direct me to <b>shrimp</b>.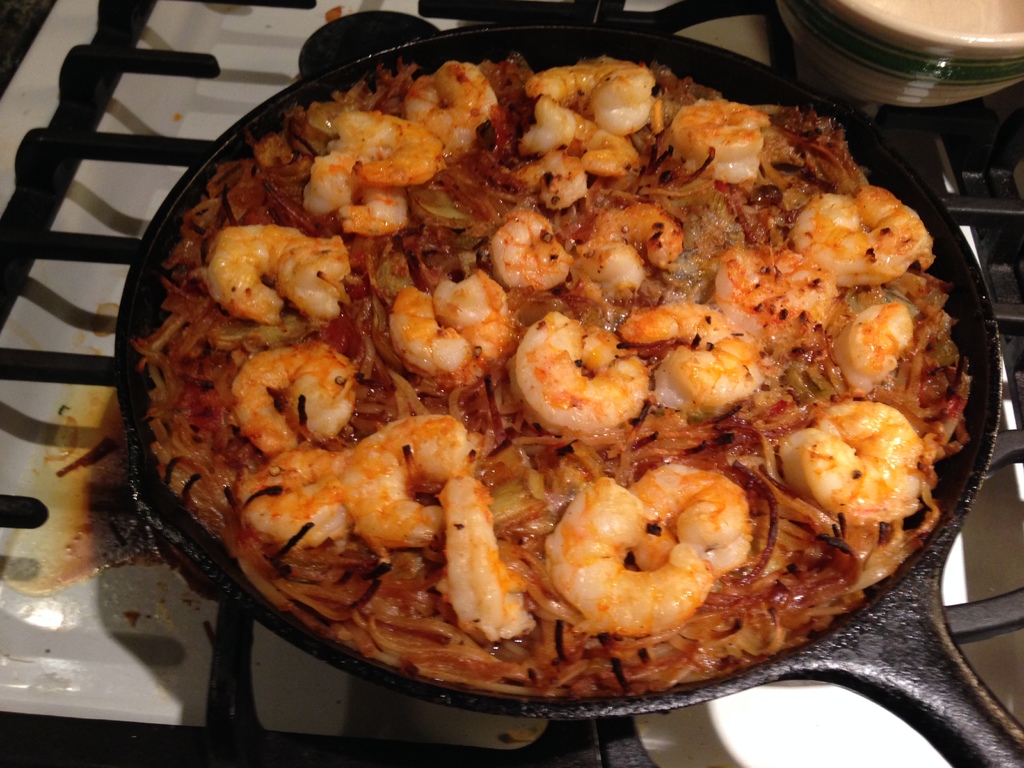
Direction: l=714, t=241, r=838, b=342.
